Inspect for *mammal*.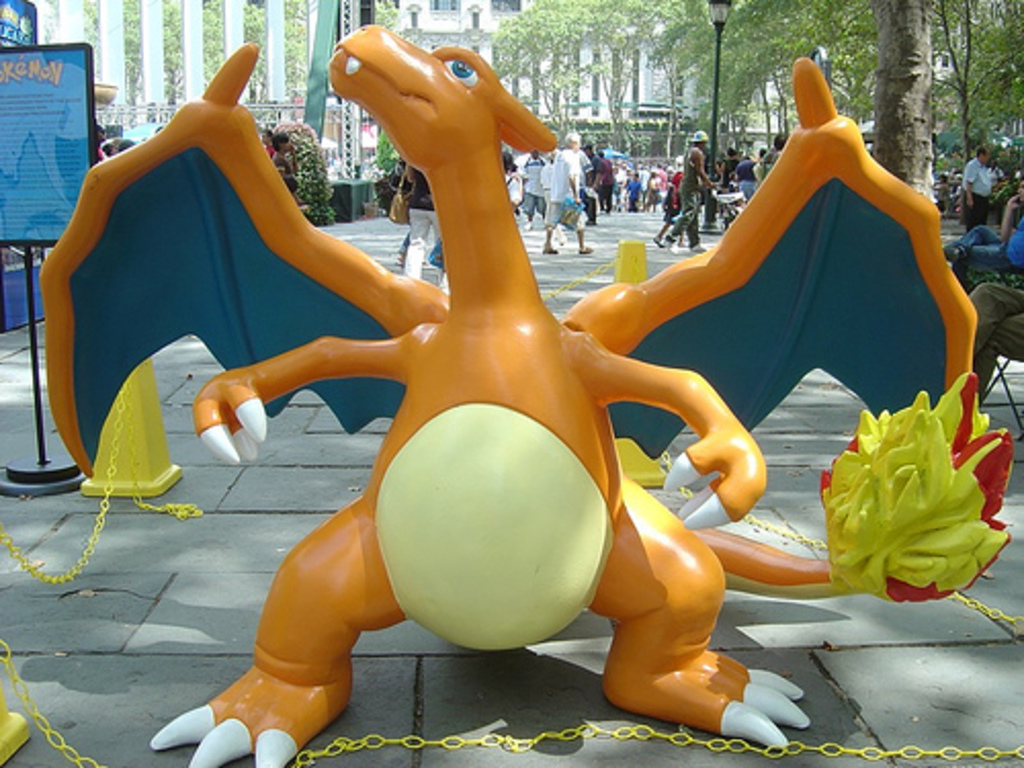
Inspection: 258,127,268,152.
